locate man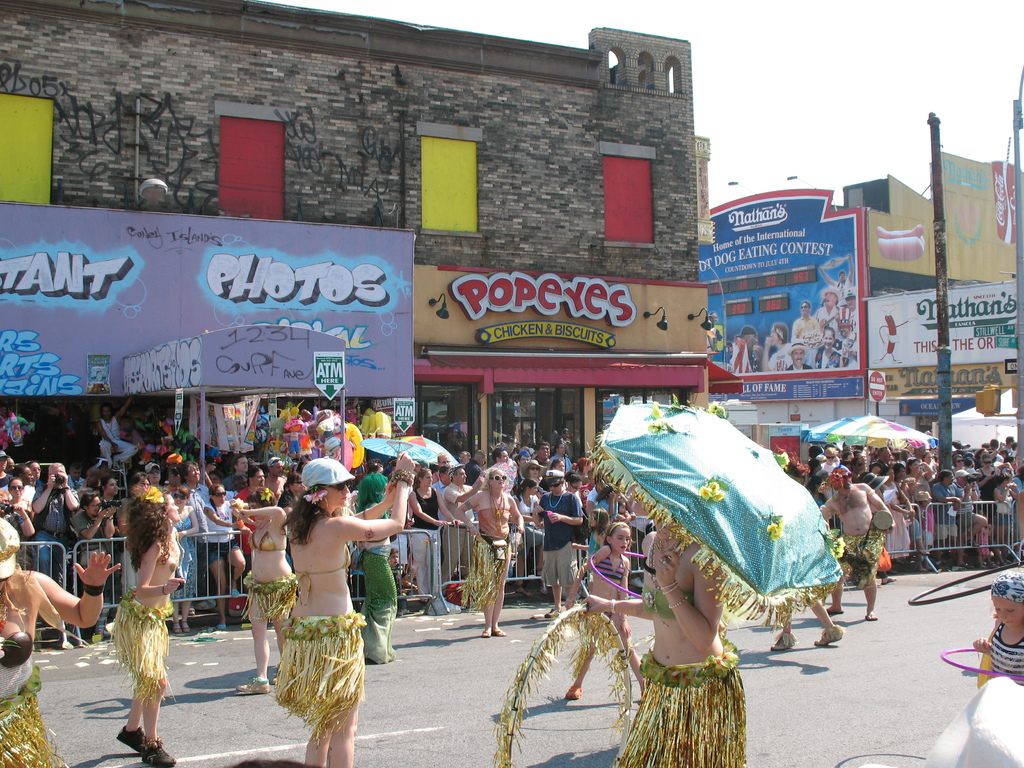
221, 454, 250, 488
